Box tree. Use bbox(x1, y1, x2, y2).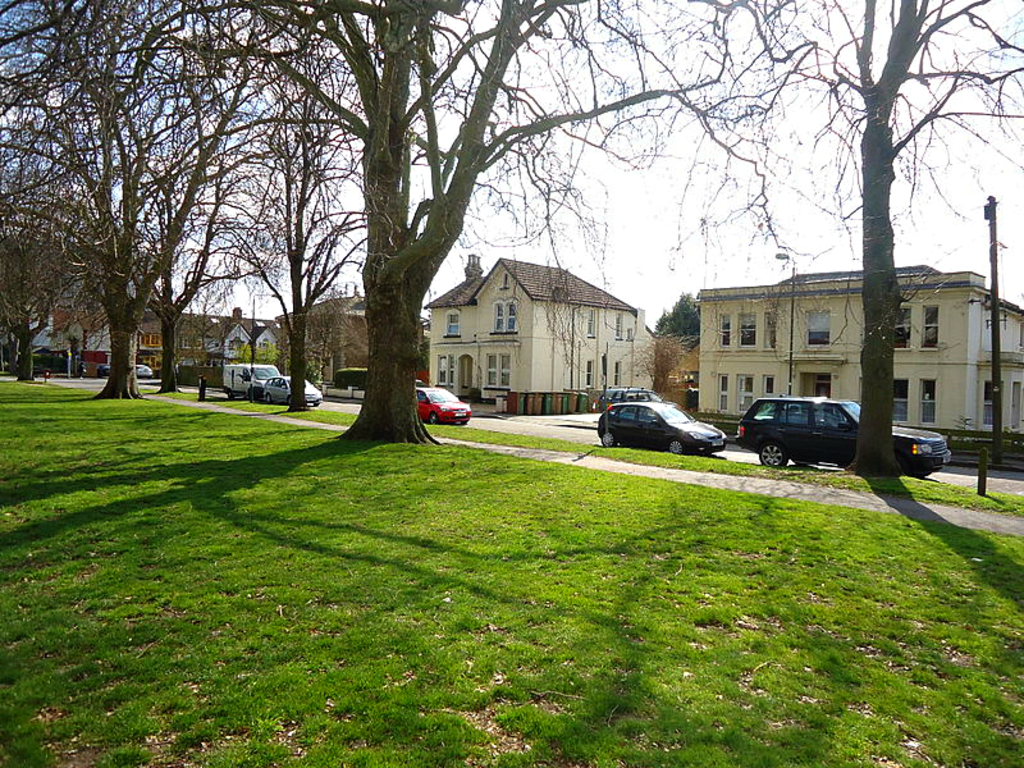
bbox(0, 0, 175, 397).
